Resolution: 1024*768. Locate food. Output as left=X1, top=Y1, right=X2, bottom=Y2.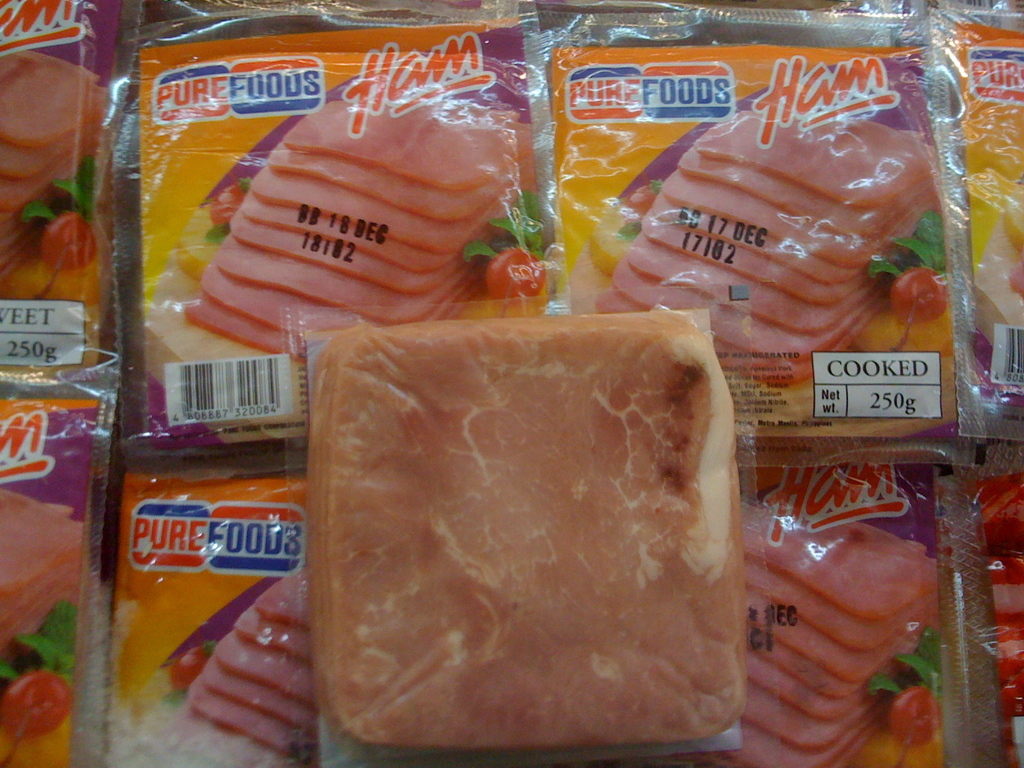
left=646, top=86, right=958, bottom=364.
